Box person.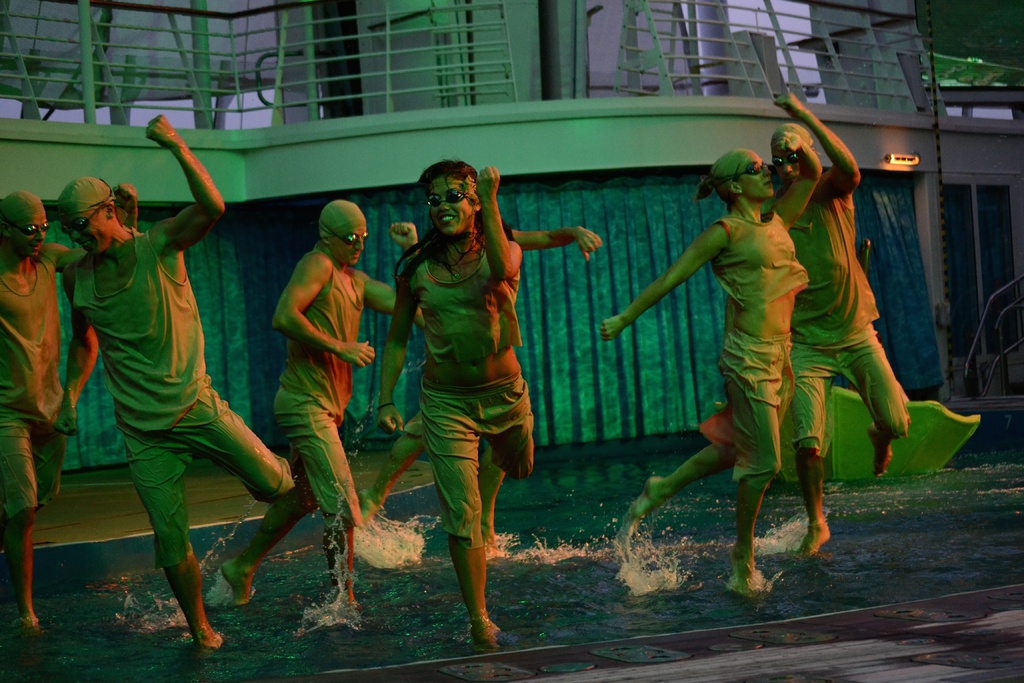
222/199/429/609.
